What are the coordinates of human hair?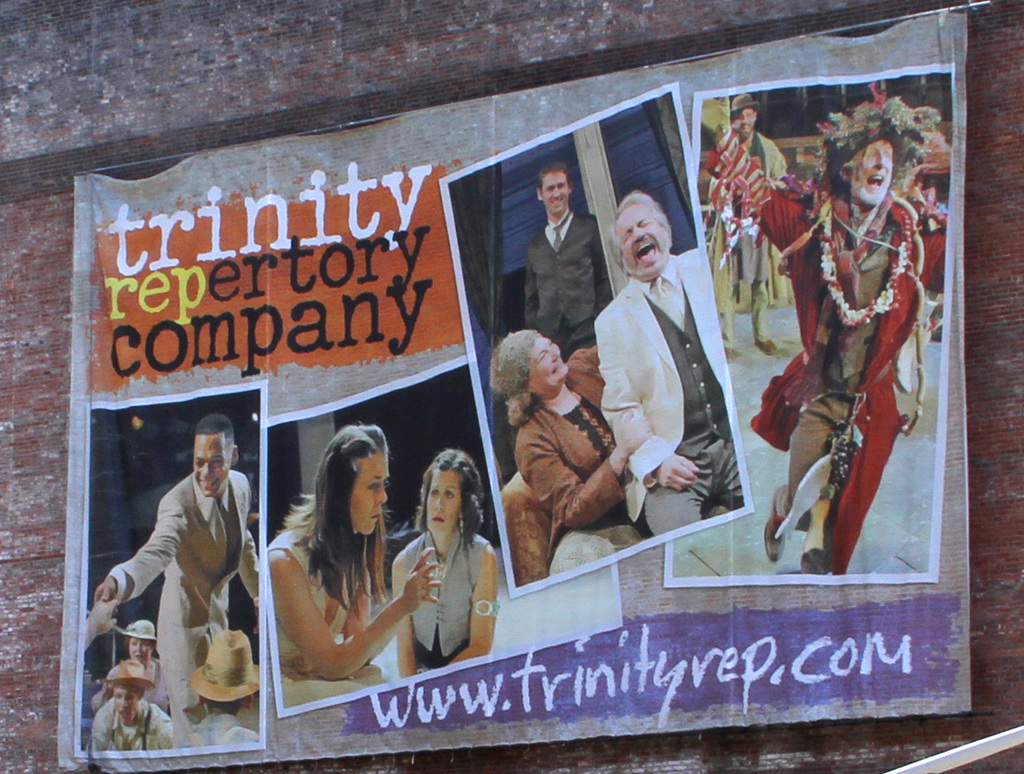
844:130:909:186.
